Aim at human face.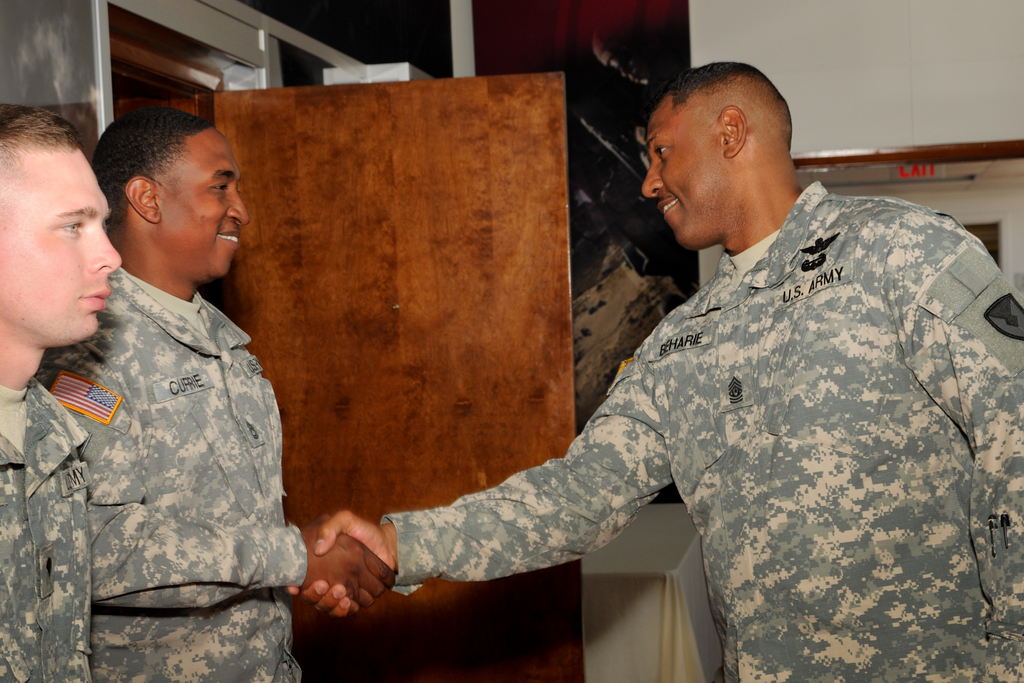
Aimed at {"x1": 163, "y1": 131, "x2": 250, "y2": 282}.
